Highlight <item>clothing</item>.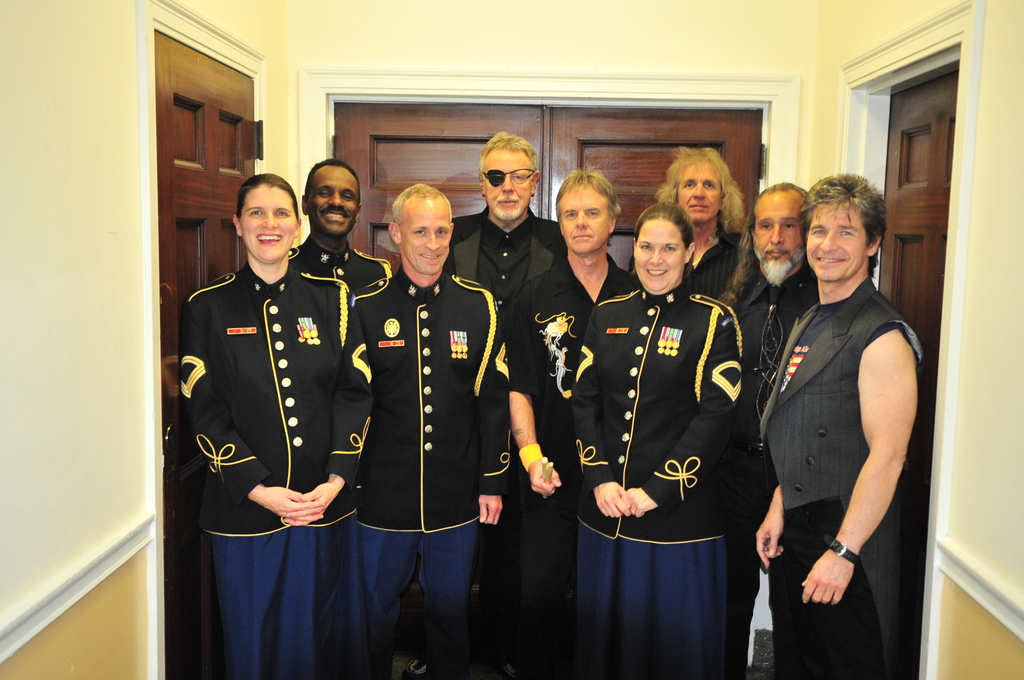
Highlighted region: [x1=452, y1=213, x2=565, y2=287].
